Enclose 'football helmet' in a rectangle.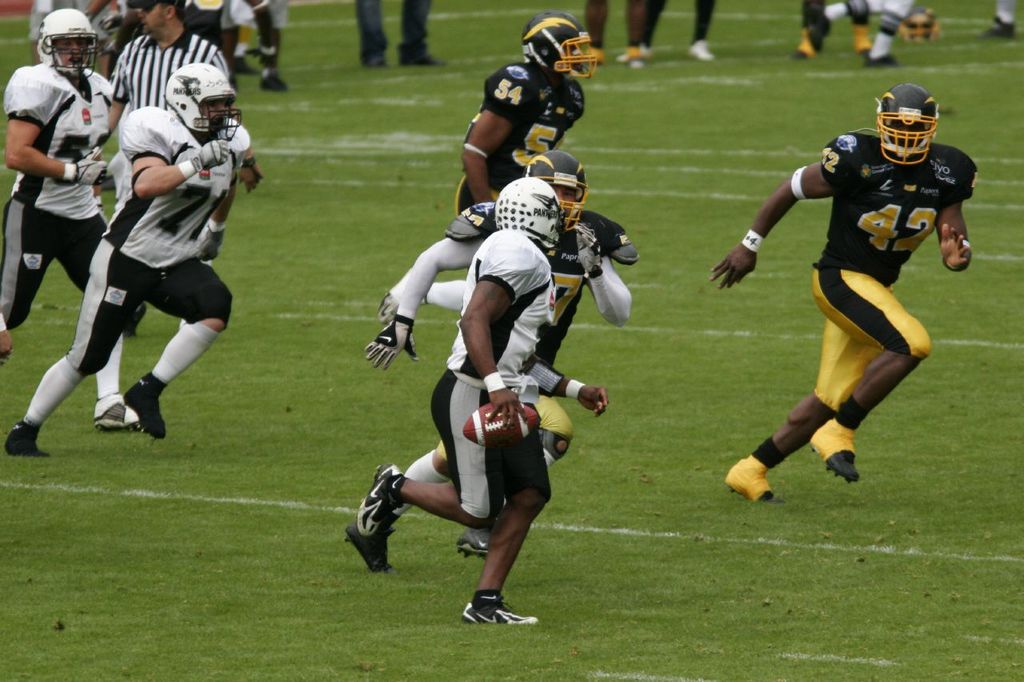
bbox=(523, 10, 598, 79).
